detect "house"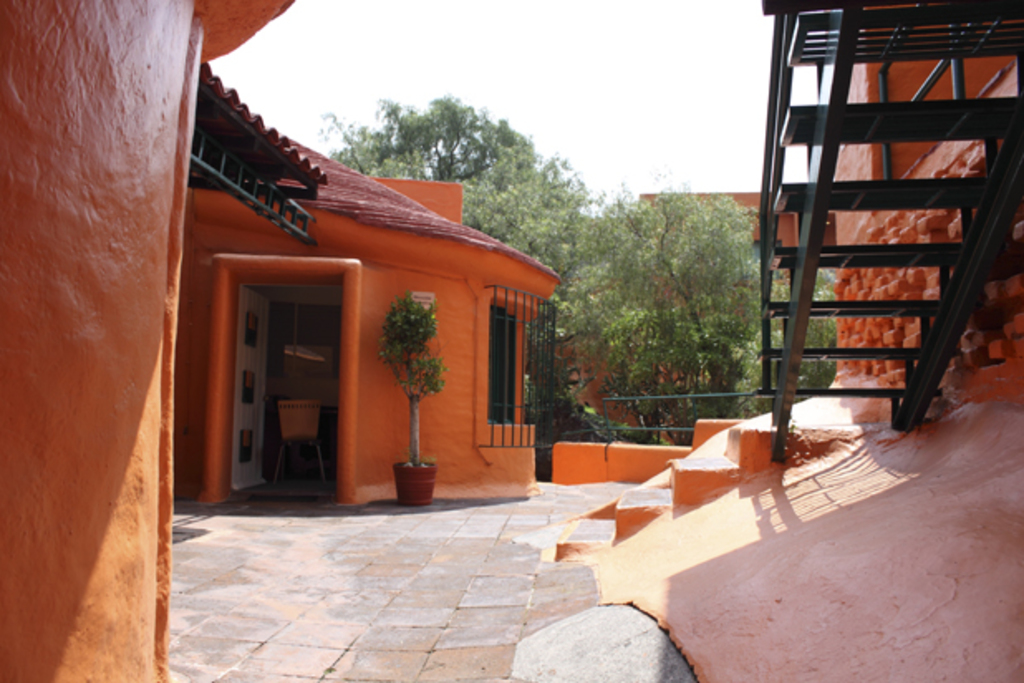
box(0, 0, 1022, 681)
